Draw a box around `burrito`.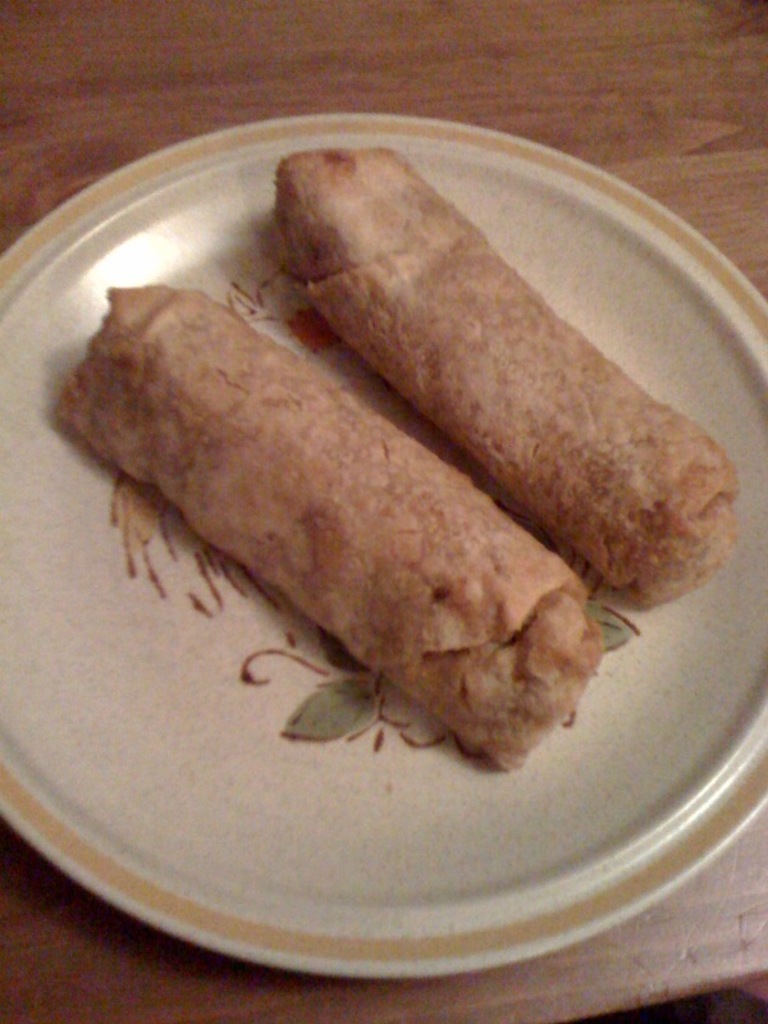
x1=256 y1=146 x2=740 y2=605.
